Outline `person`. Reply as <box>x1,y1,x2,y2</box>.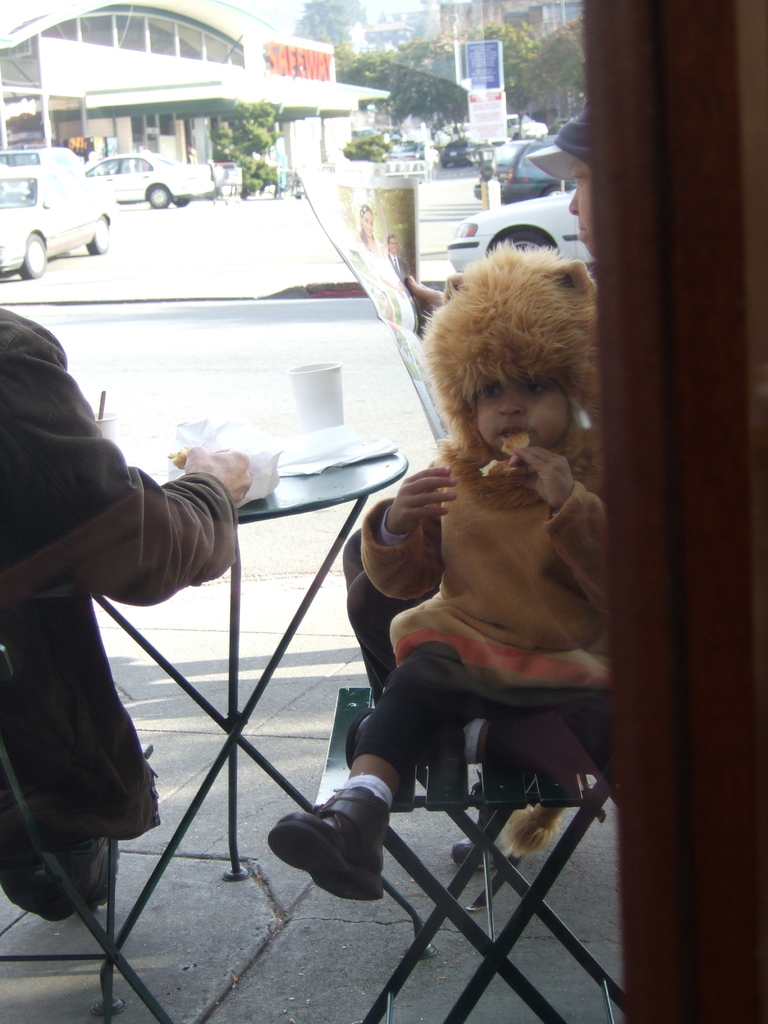
<box>323,266,614,922</box>.
